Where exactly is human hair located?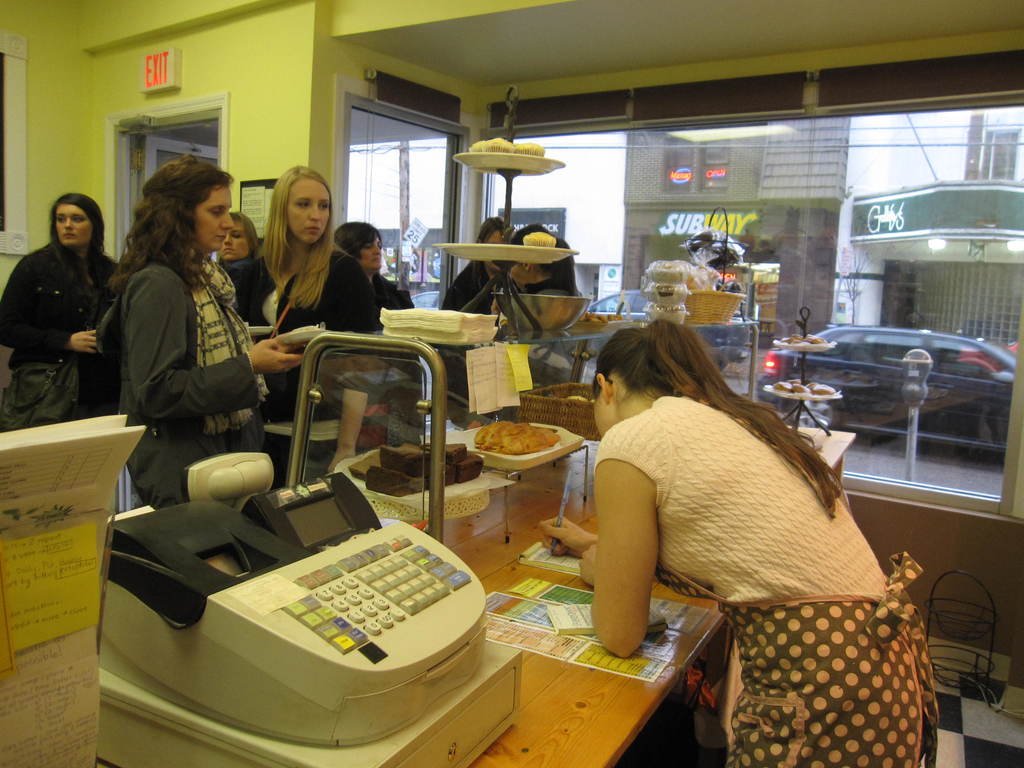
Its bounding box is [left=122, top=147, right=236, bottom=297].
